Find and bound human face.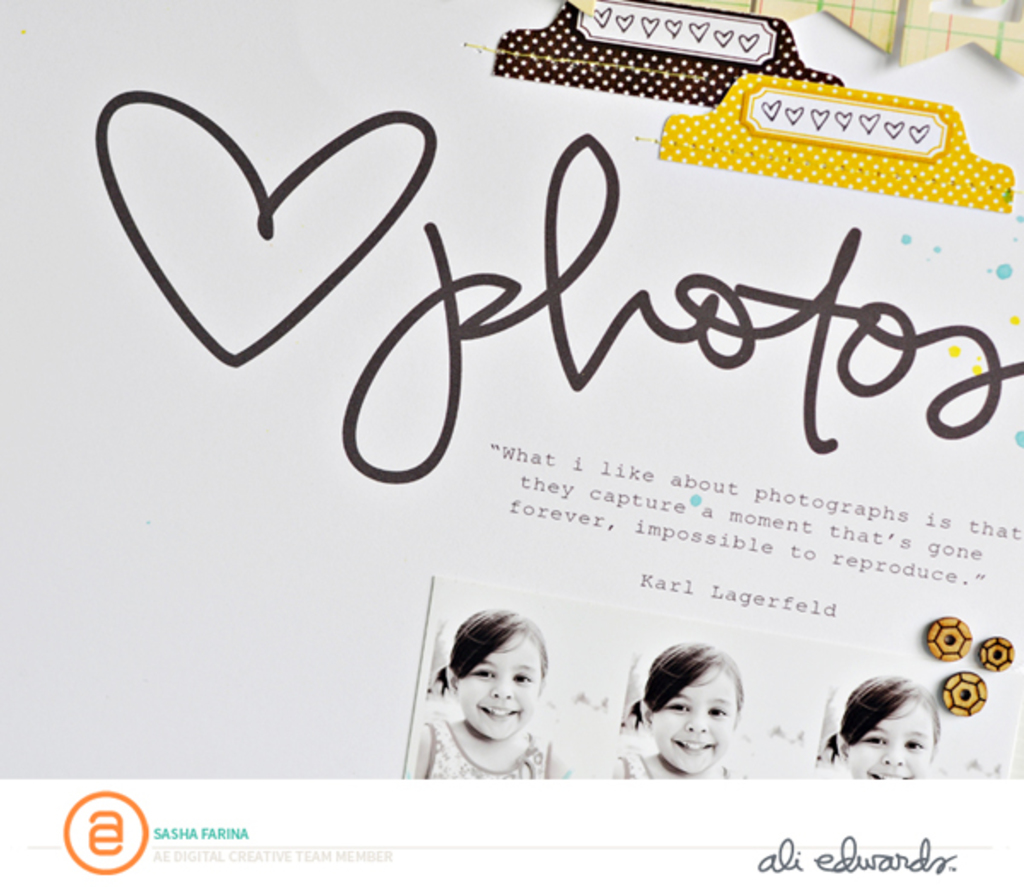
Bound: detection(459, 638, 543, 749).
